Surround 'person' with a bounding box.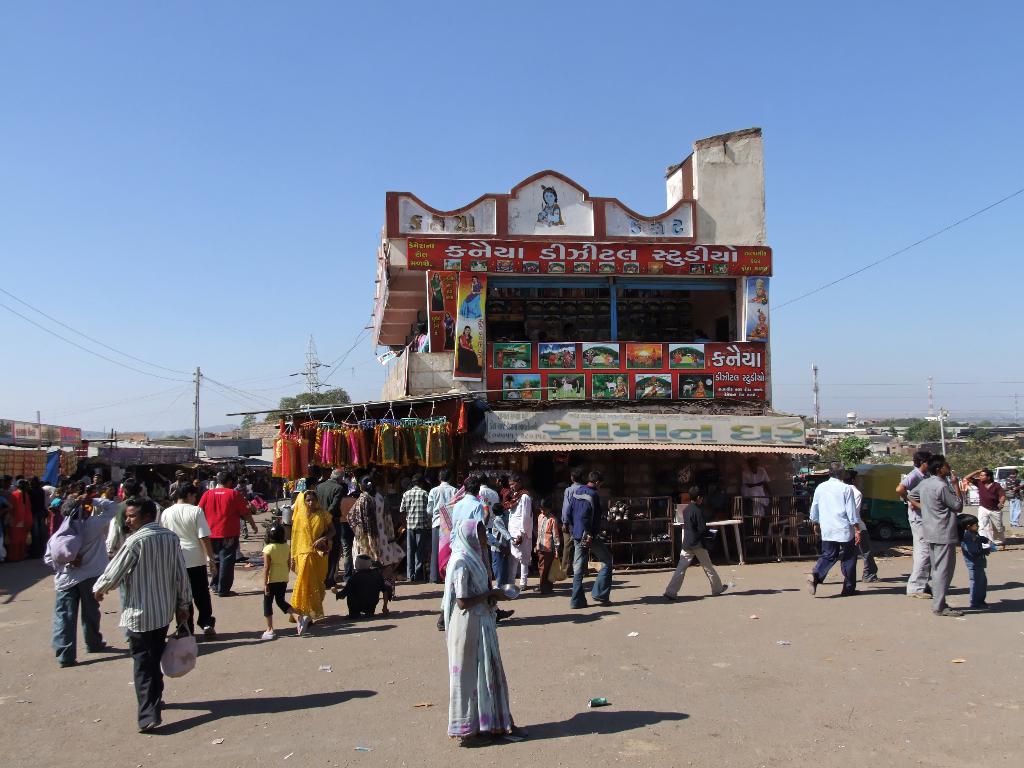
(162, 486, 221, 617).
